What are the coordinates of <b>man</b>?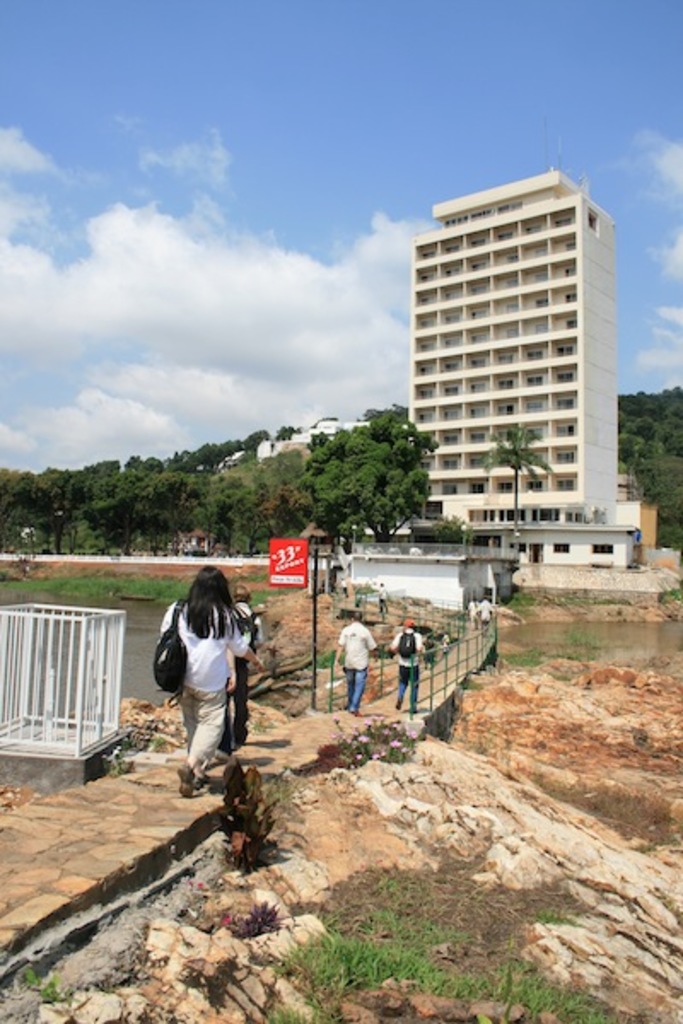
bbox=[376, 584, 388, 616].
